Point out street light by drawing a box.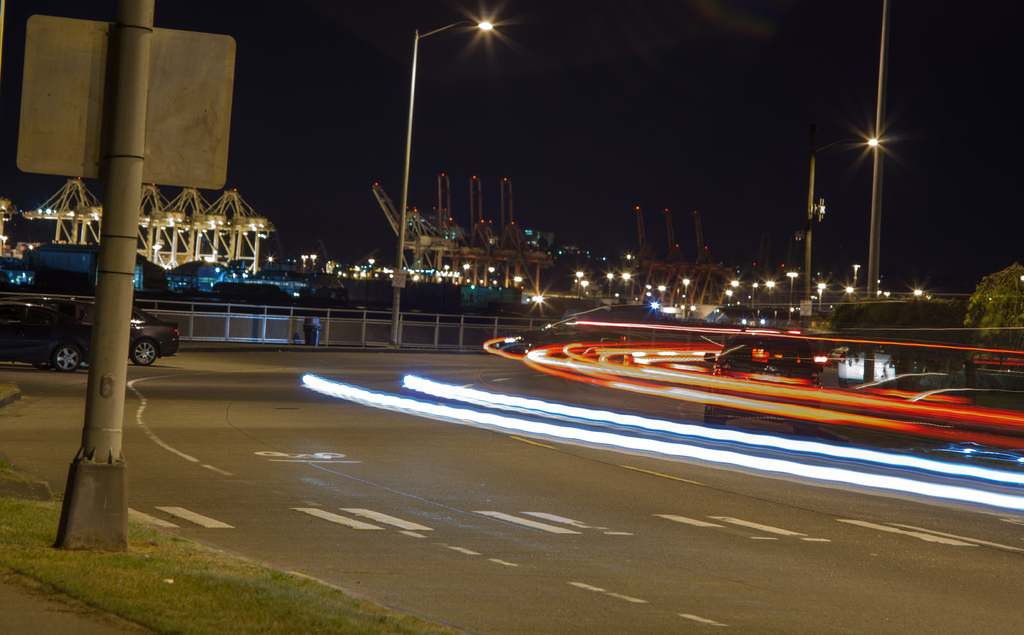
[814, 278, 832, 315].
